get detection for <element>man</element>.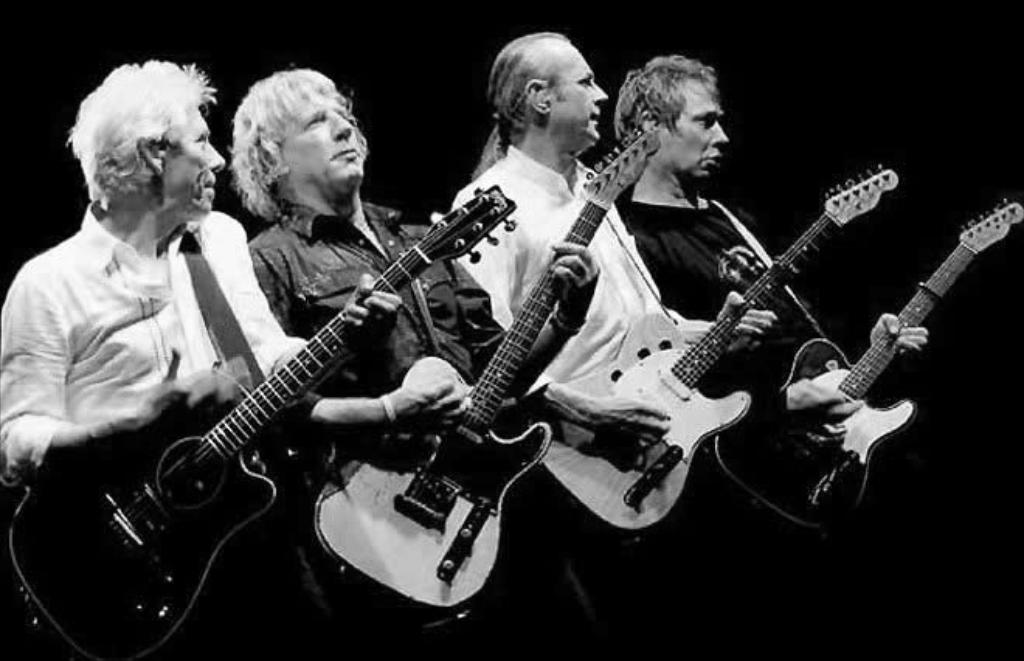
Detection: select_region(20, 76, 264, 613).
